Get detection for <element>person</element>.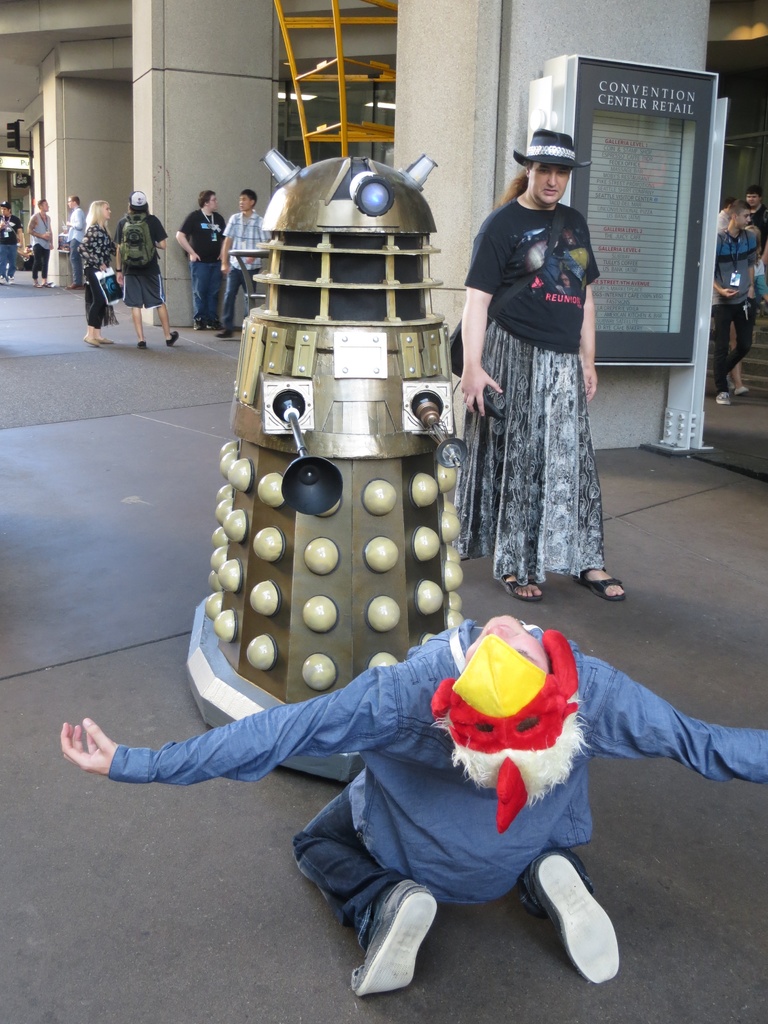
Detection: 730/223/766/396.
